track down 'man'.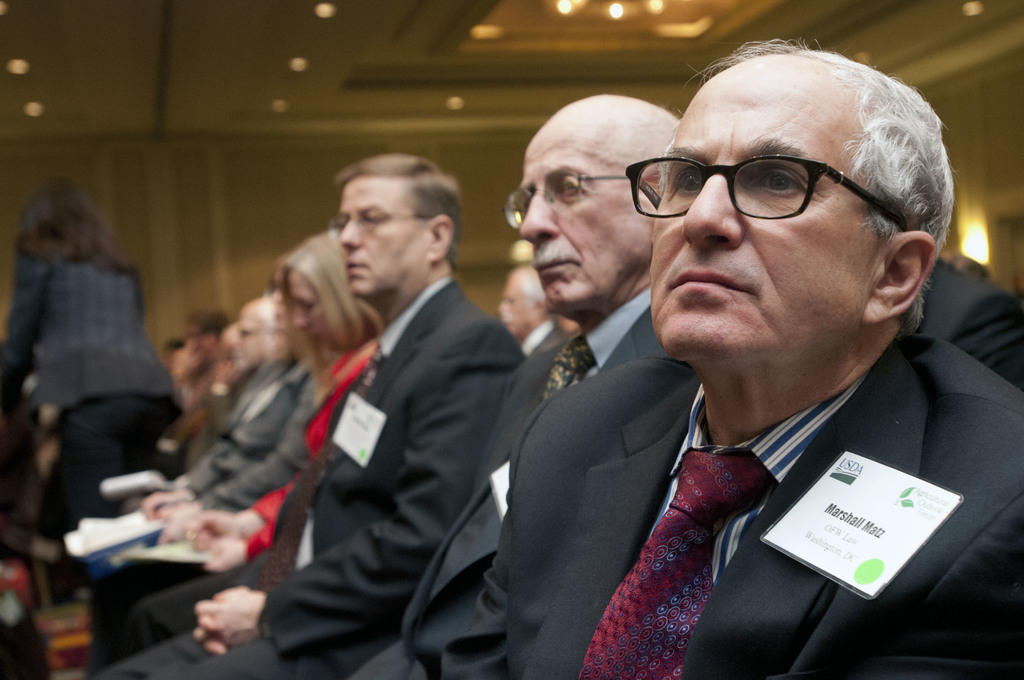
Tracked to box(439, 36, 1023, 679).
